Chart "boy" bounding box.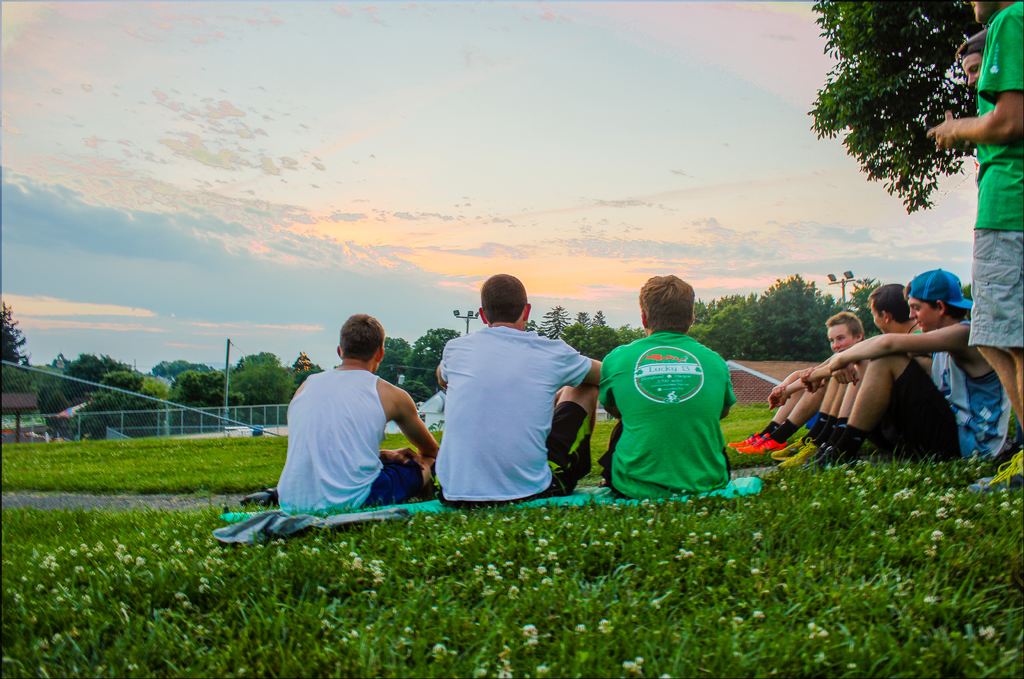
Charted: BBox(772, 284, 930, 470).
